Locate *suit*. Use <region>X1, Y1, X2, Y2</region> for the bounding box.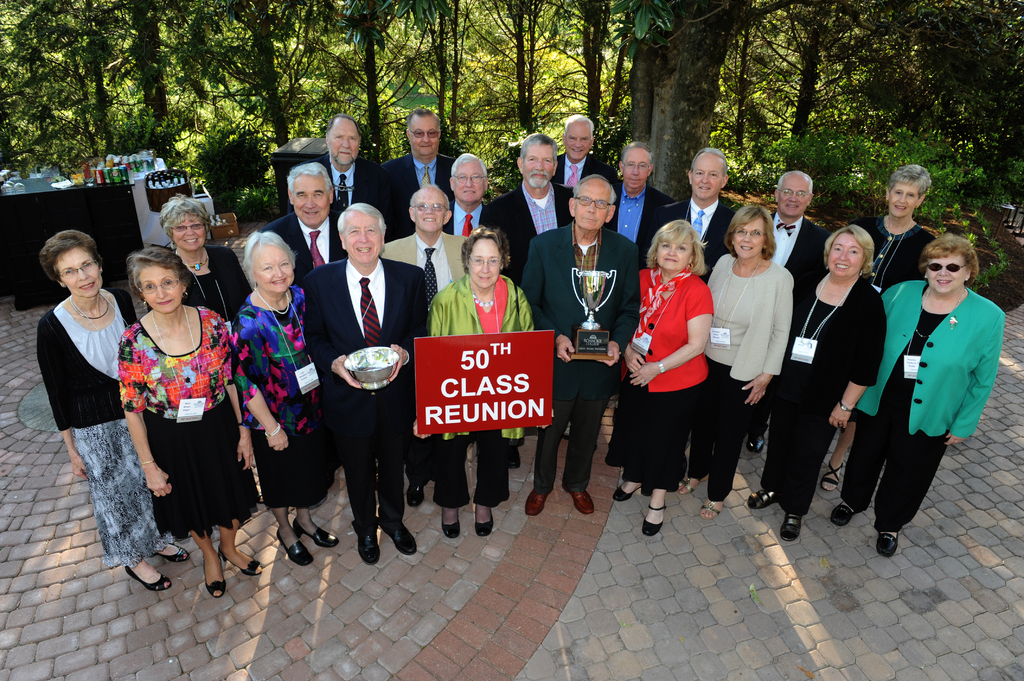
<region>661, 196, 745, 284</region>.
